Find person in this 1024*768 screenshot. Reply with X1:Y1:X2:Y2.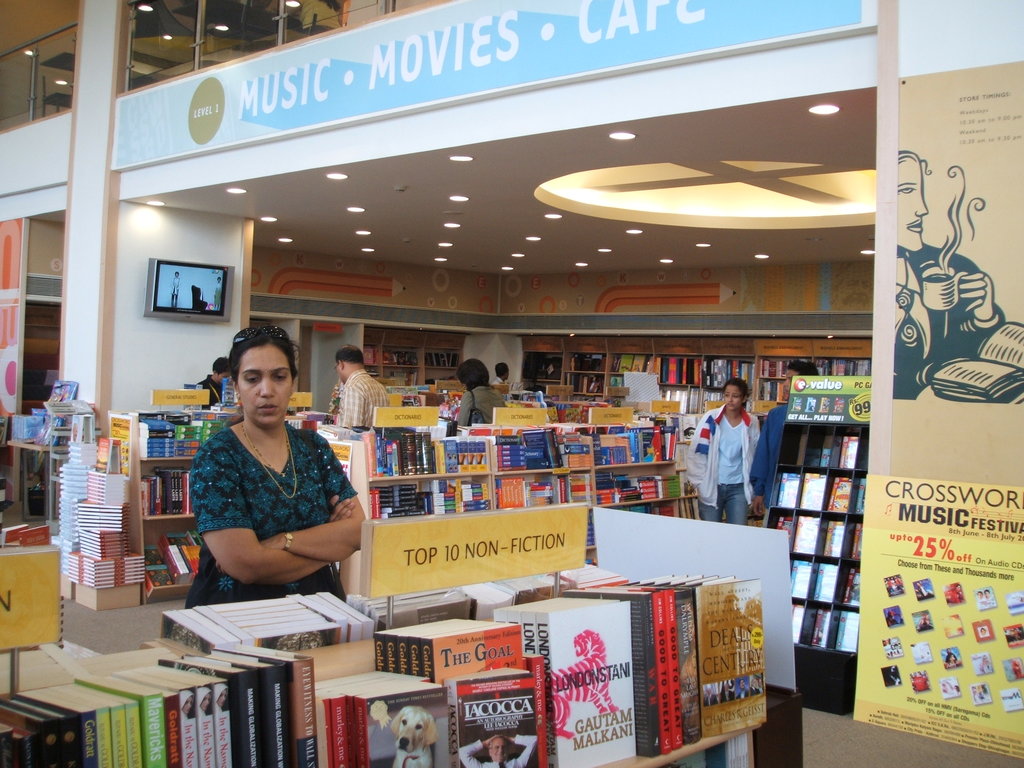
683:373:757:520.
